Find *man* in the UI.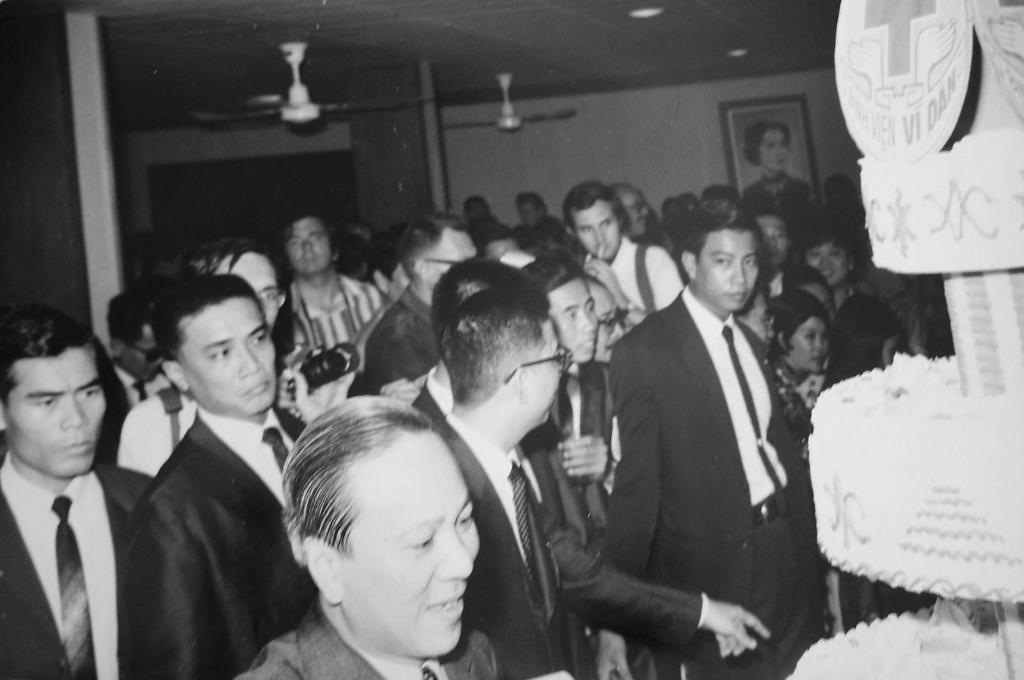
UI element at [x1=568, y1=179, x2=673, y2=325].
